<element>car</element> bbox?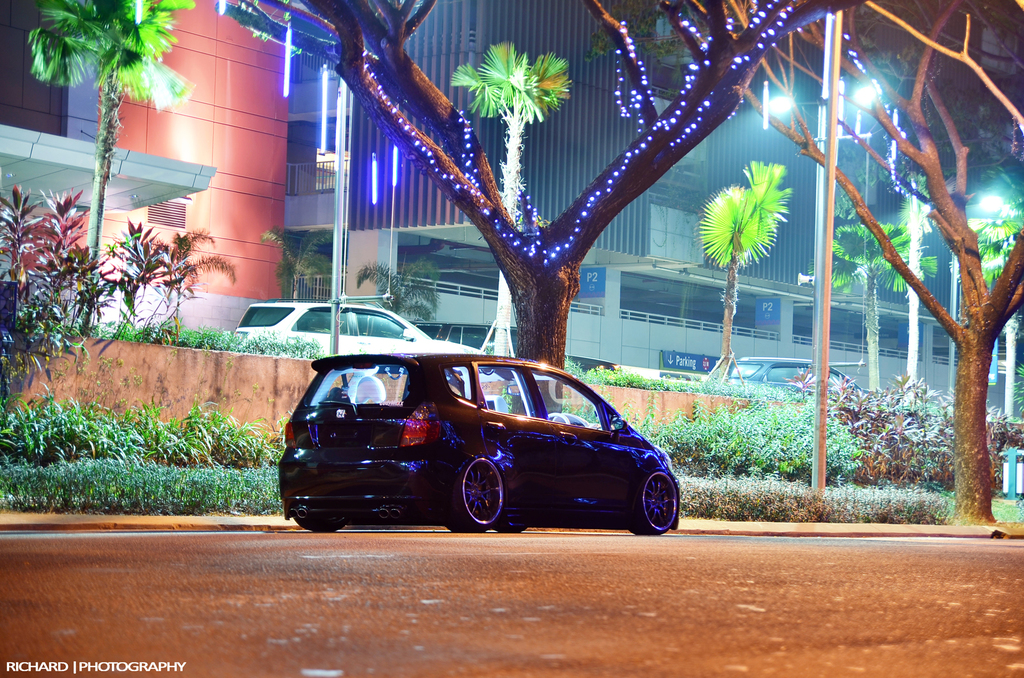
705/358/868/399
